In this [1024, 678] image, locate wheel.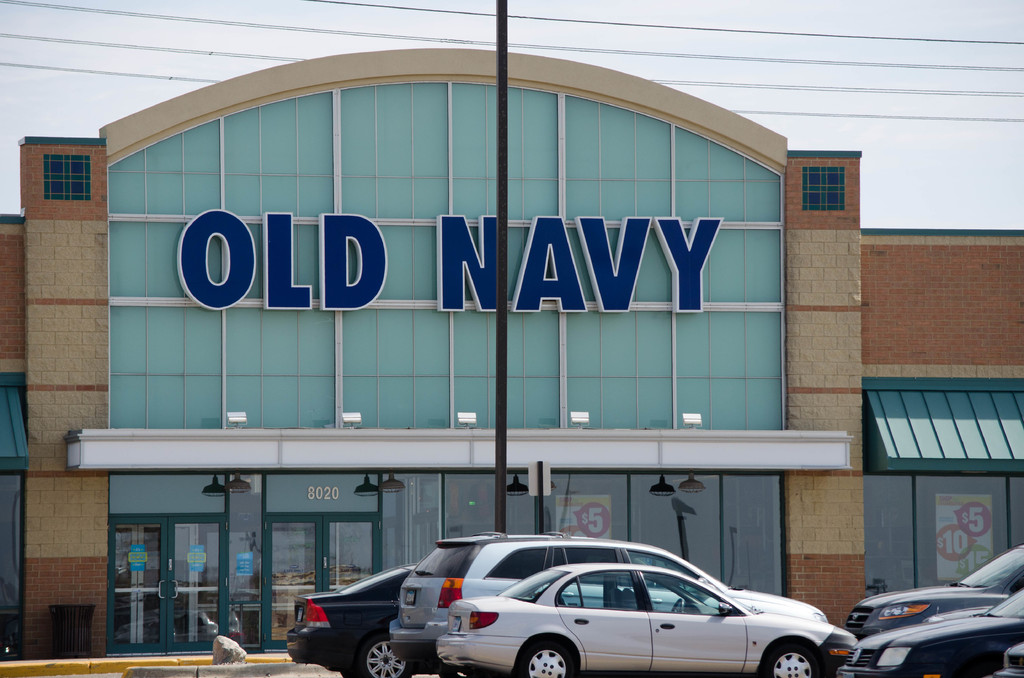
Bounding box: 766:646:822:677.
